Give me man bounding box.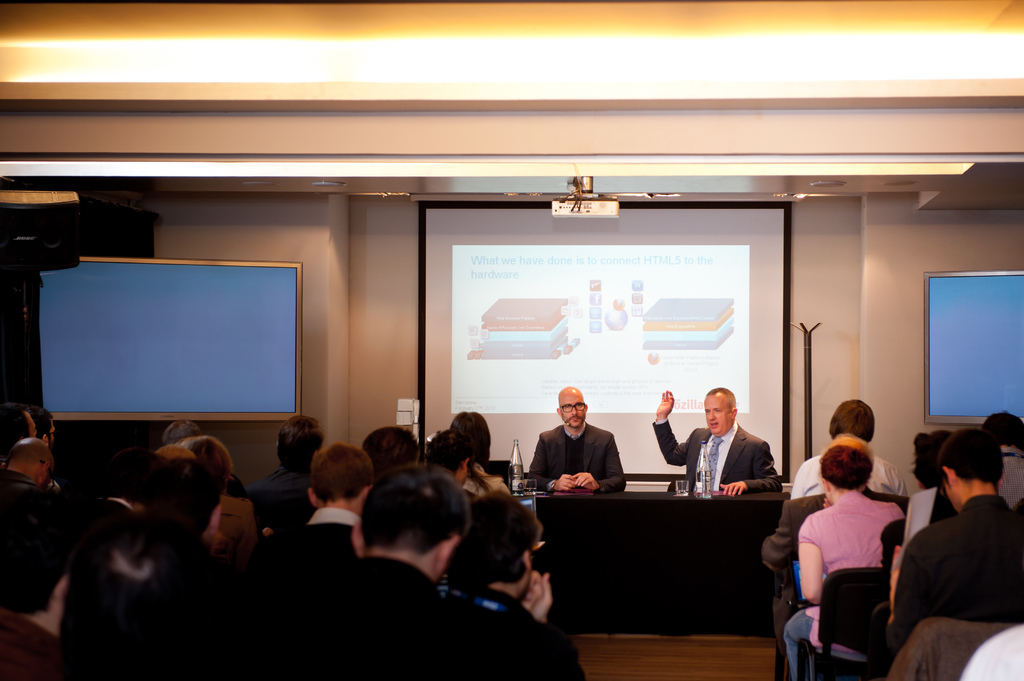
BBox(987, 413, 1023, 508).
